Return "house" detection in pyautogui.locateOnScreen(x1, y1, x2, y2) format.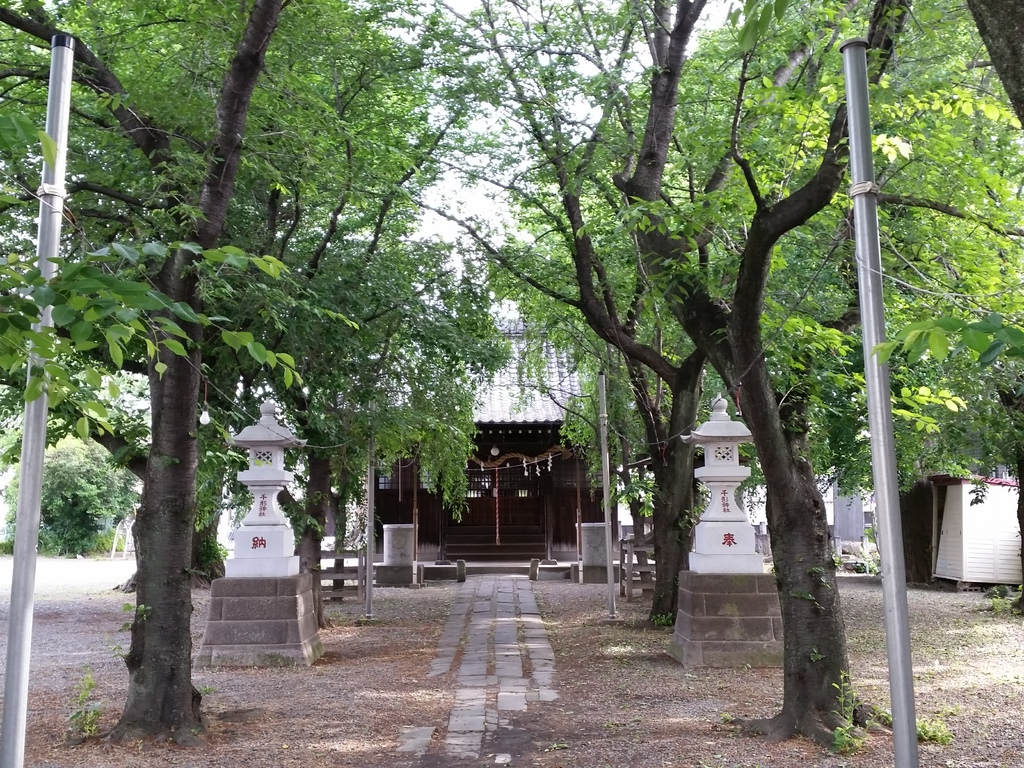
pyautogui.locateOnScreen(218, 276, 674, 588).
